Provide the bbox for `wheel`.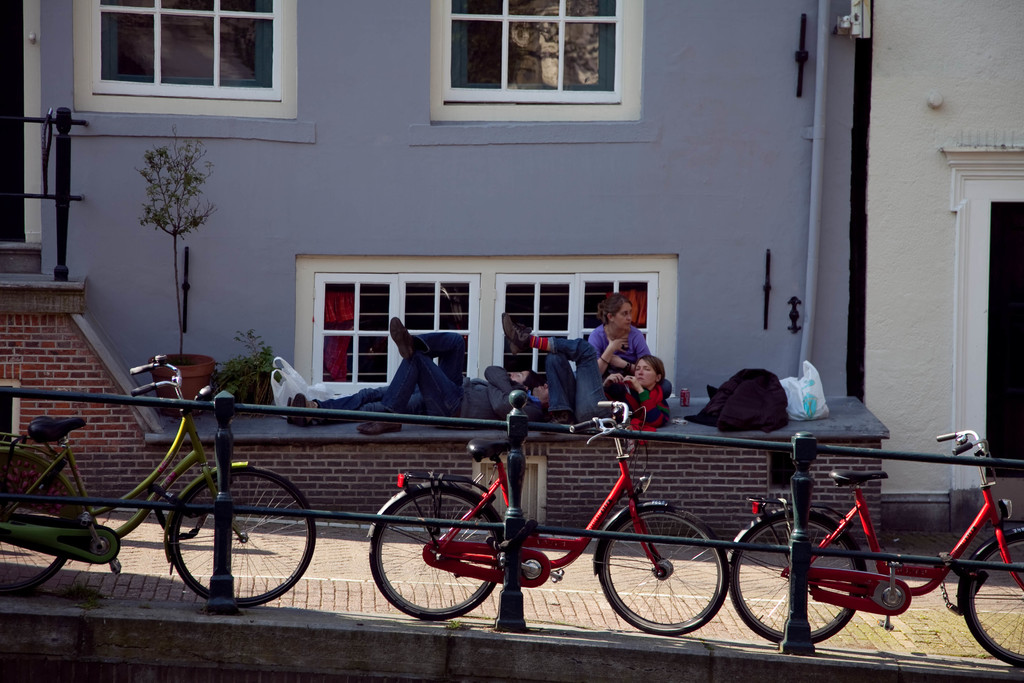
pyautogui.locateOnScreen(159, 466, 325, 607).
